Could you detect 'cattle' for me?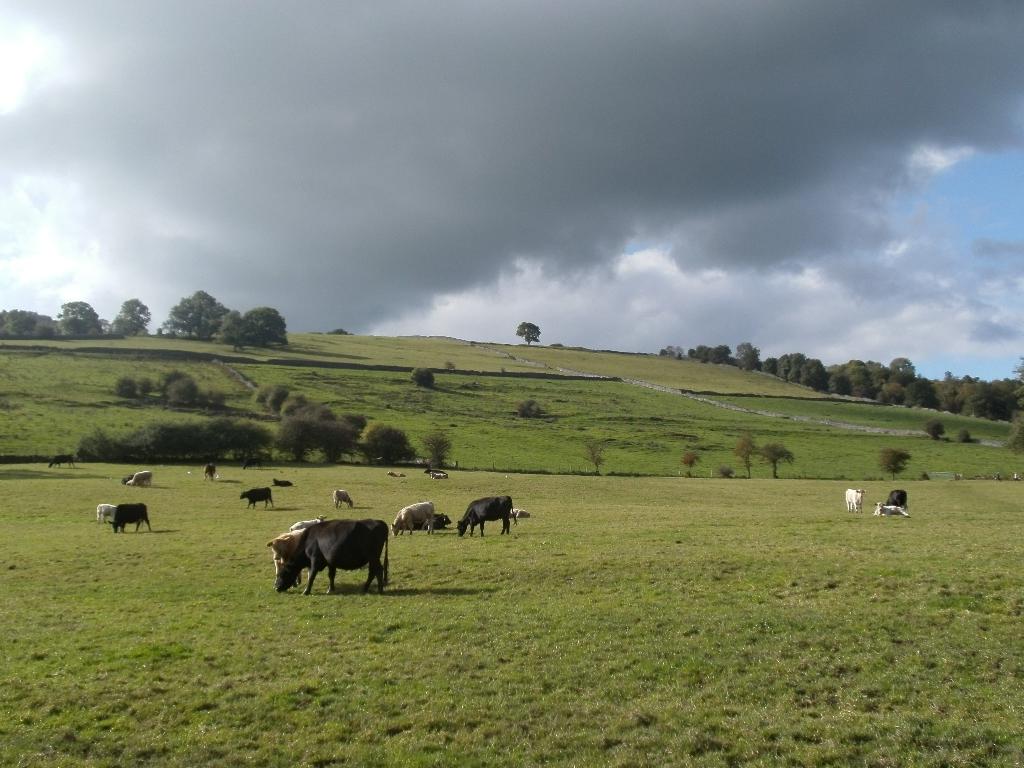
Detection result: box=[844, 484, 865, 515].
